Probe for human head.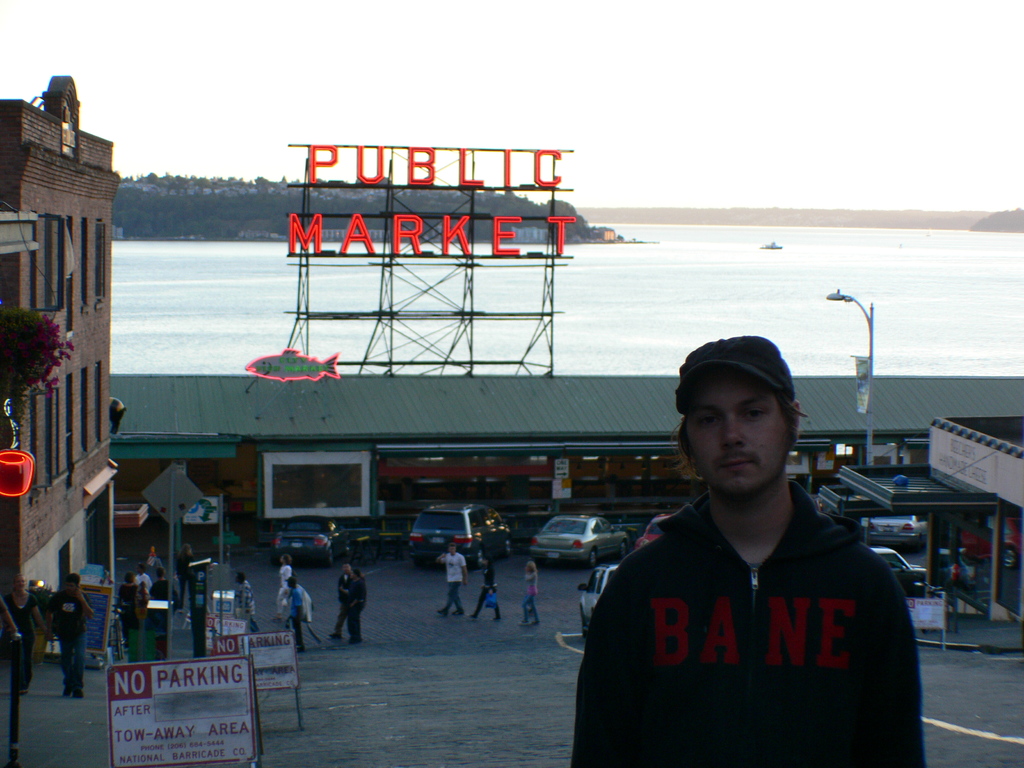
Probe result: locate(181, 541, 191, 554).
